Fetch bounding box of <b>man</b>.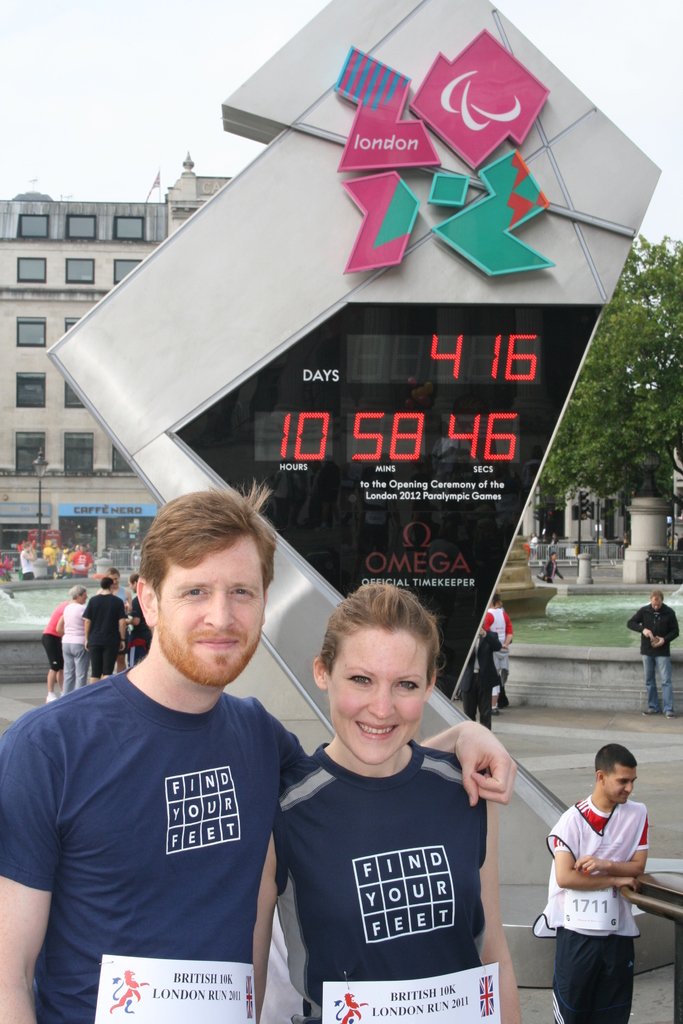
Bbox: pyautogui.locateOnScreen(96, 566, 128, 599).
